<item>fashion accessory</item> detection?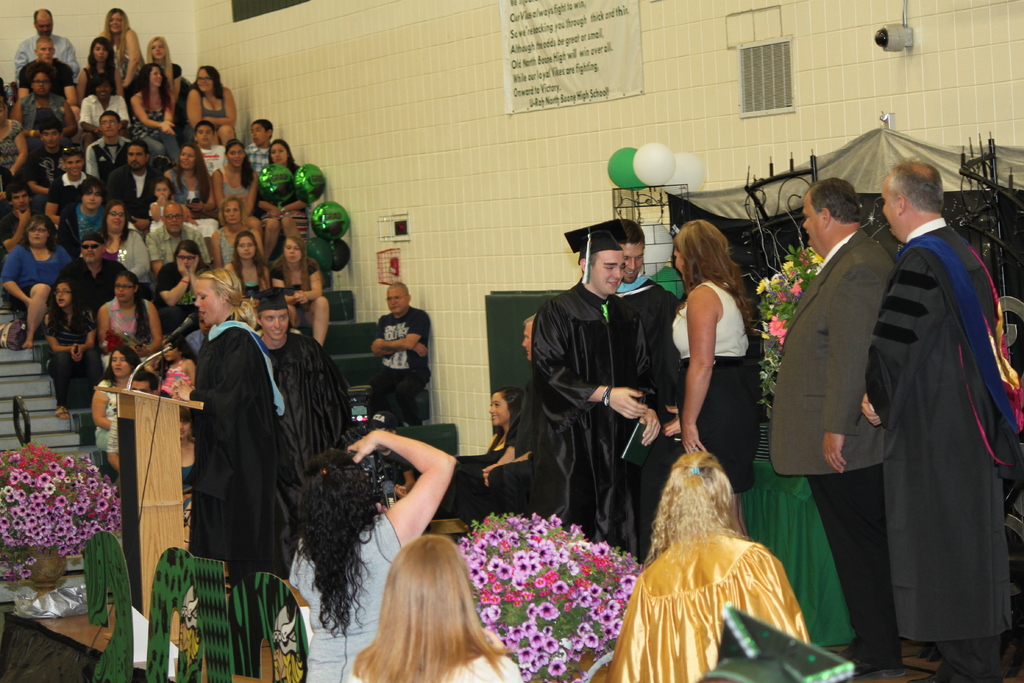
[x1=29, y1=129, x2=35, y2=136]
